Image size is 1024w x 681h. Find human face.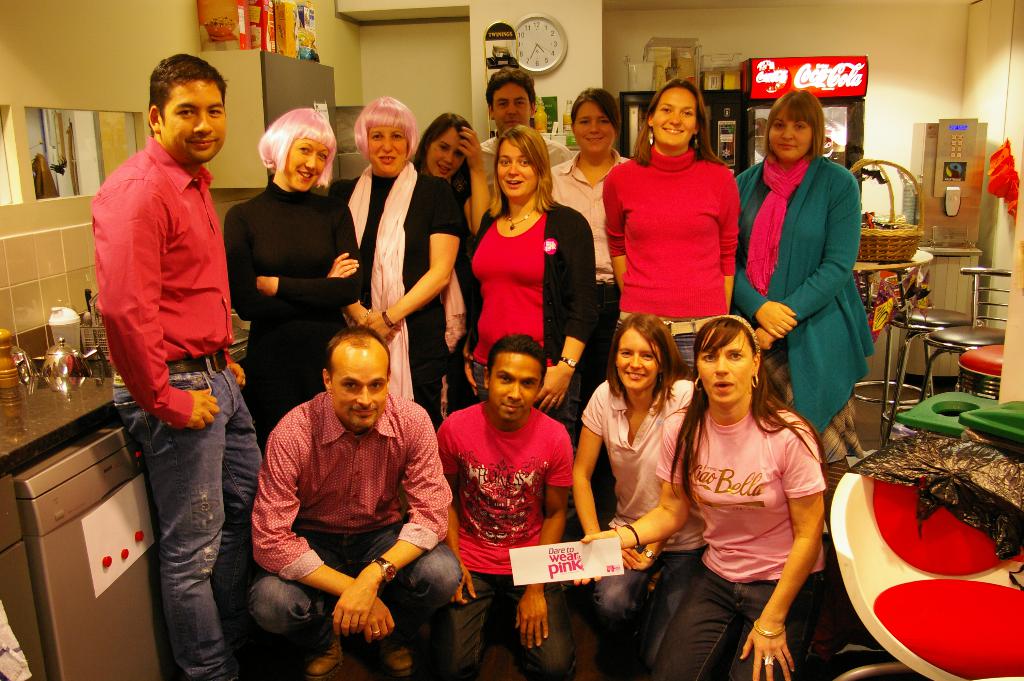
box=[159, 79, 224, 162].
